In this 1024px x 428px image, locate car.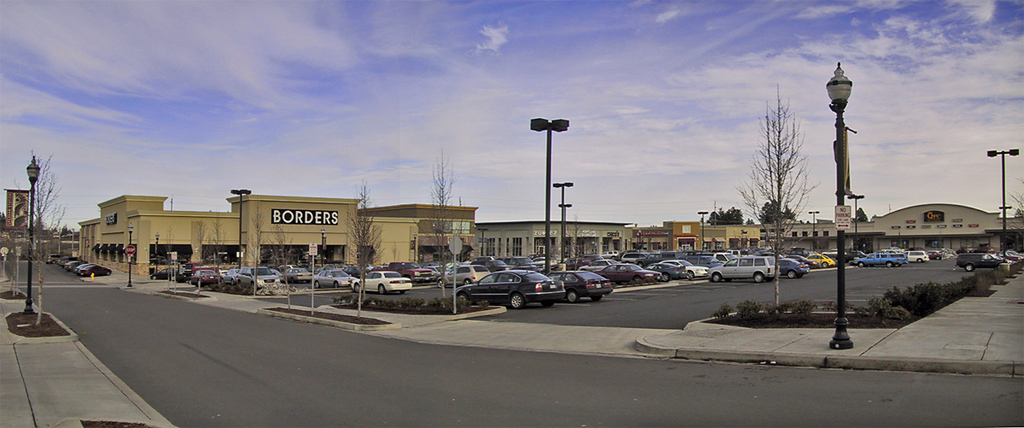
Bounding box: region(548, 267, 610, 302).
